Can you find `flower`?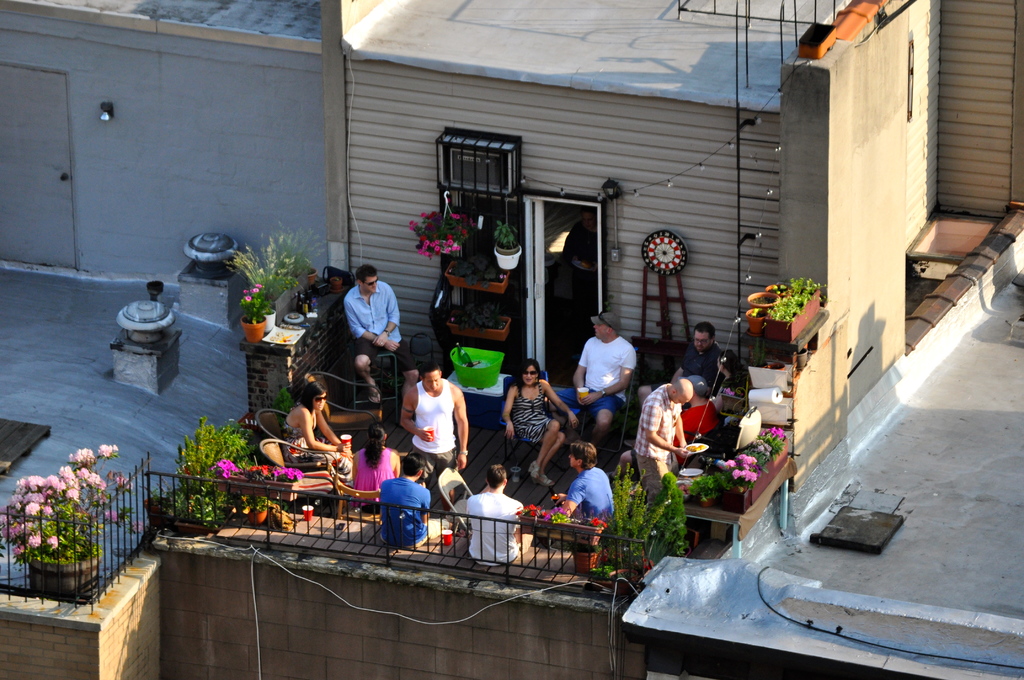
Yes, bounding box: (left=408, top=222, right=419, bottom=231).
